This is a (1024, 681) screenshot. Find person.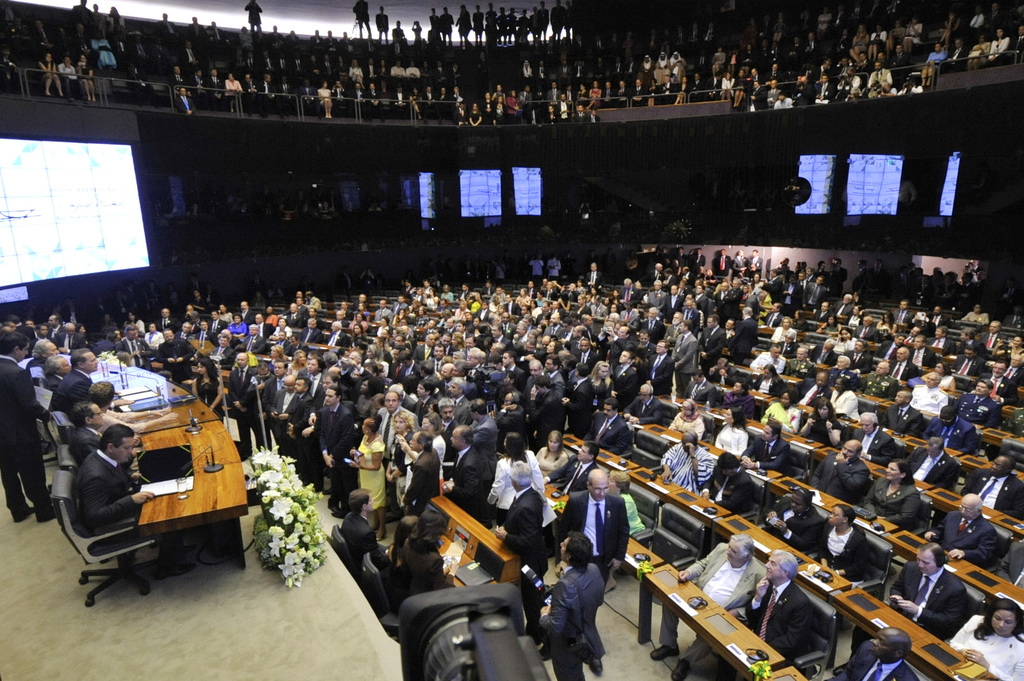
Bounding box: [x1=653, y1=531, x2=768, y2=680].
